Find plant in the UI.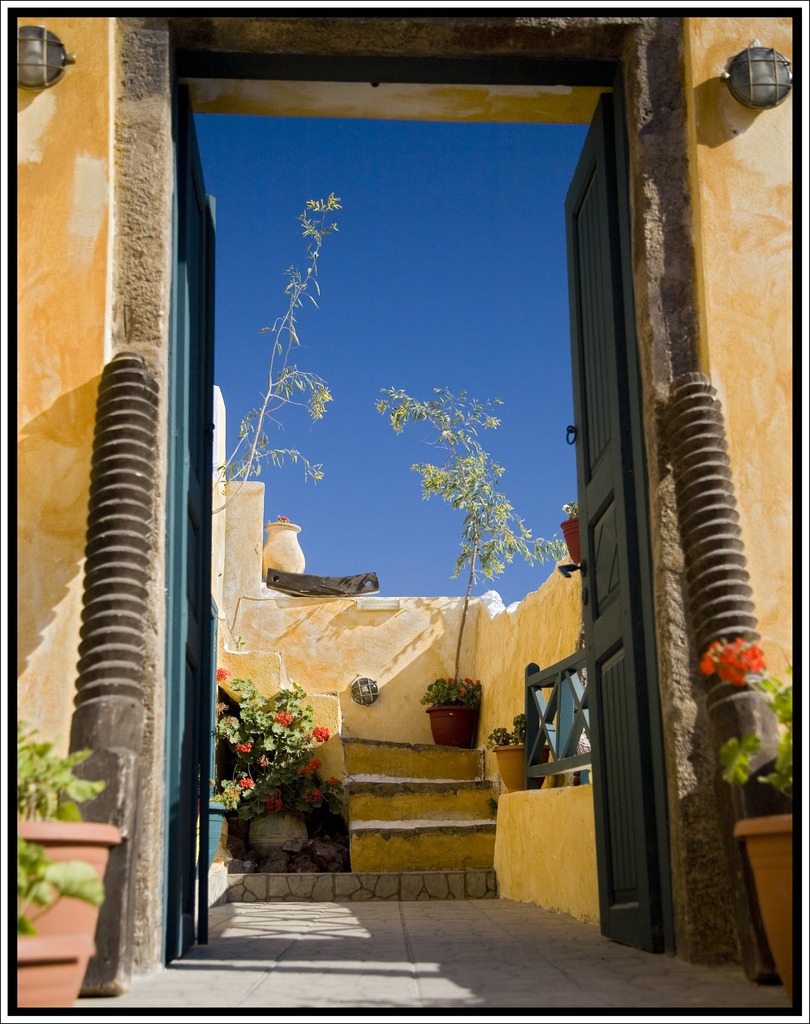
UI element at crop(7, 712, 111, 957).
